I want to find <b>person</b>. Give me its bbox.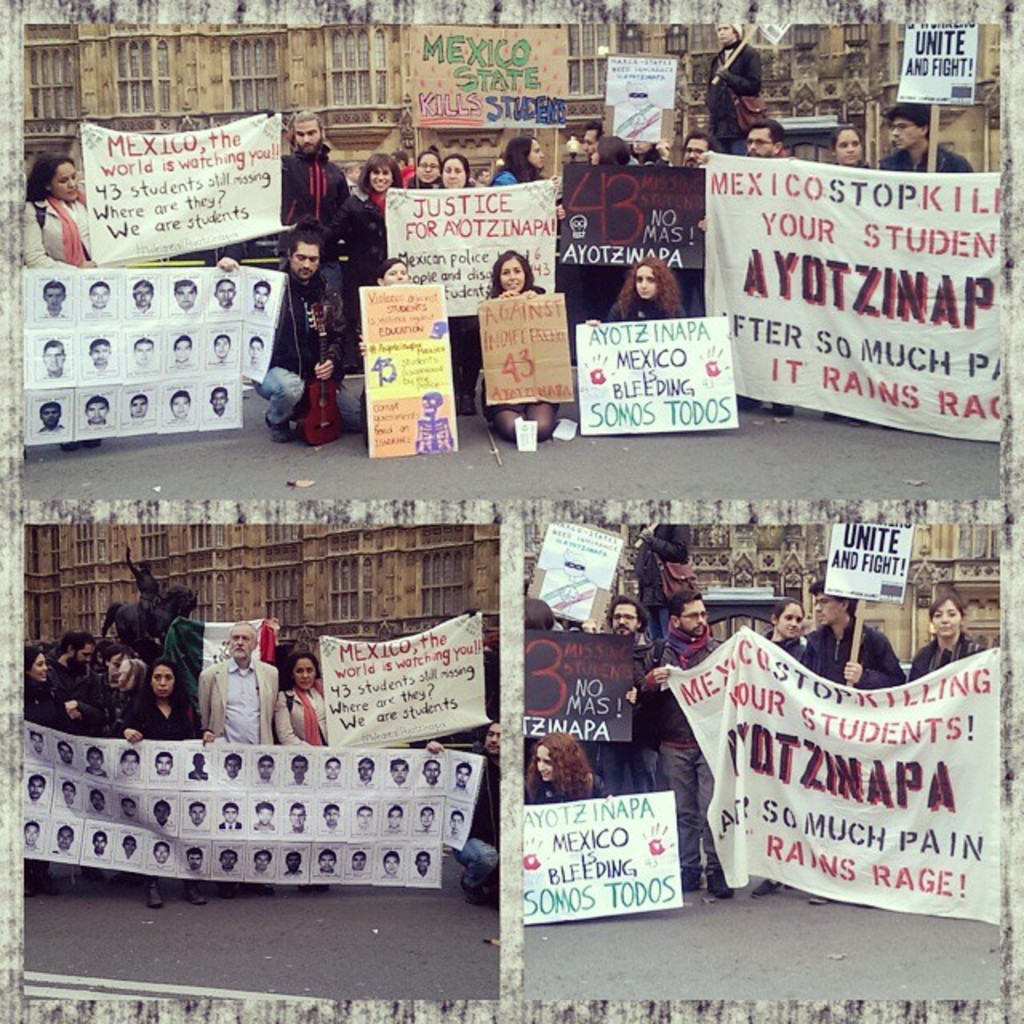
{"left": 75, "top": 395, "right": 112, "bottom": 426}.
